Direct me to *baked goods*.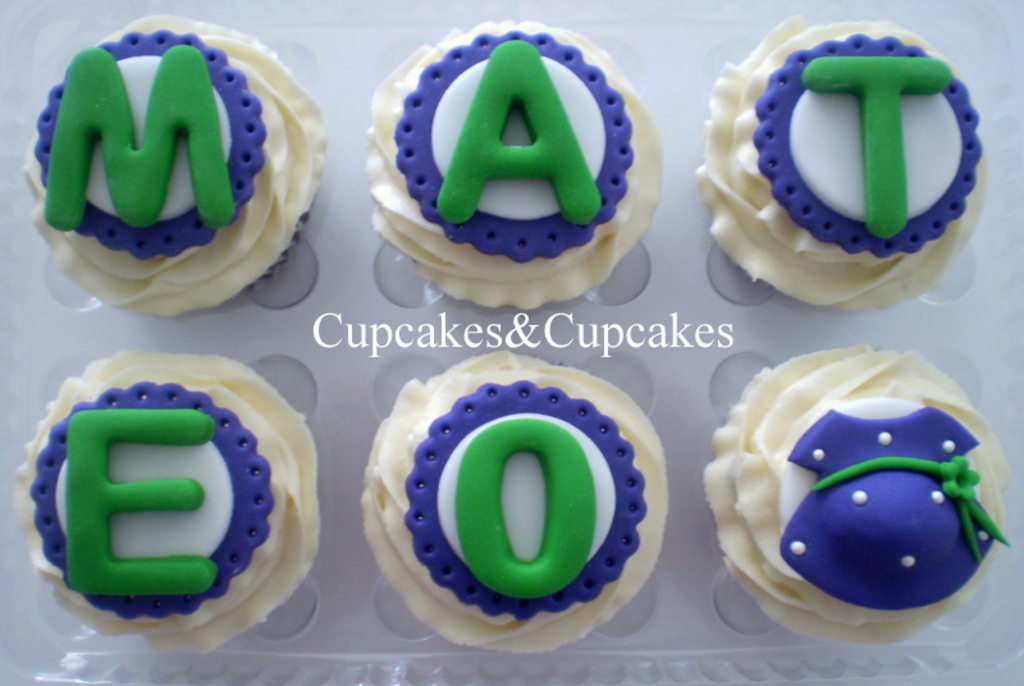
Direction: [left=355, top=349, right=669, bottom=655].
